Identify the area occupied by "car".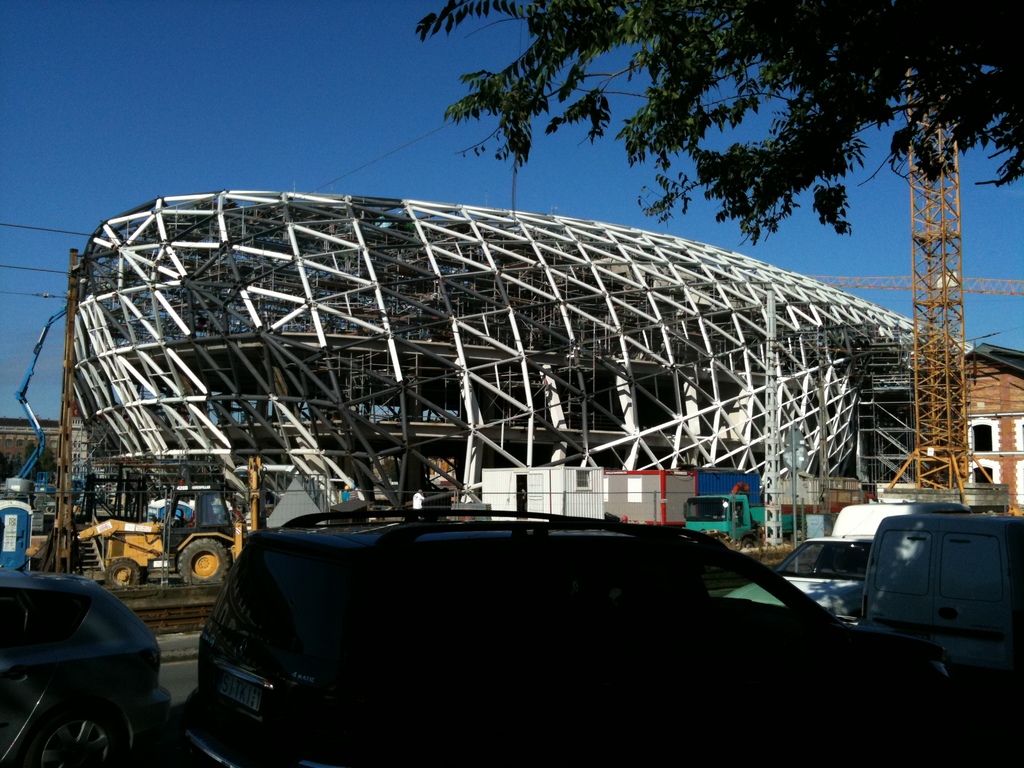
Area: x1=172 y1=497 x2=986 y2=767.
